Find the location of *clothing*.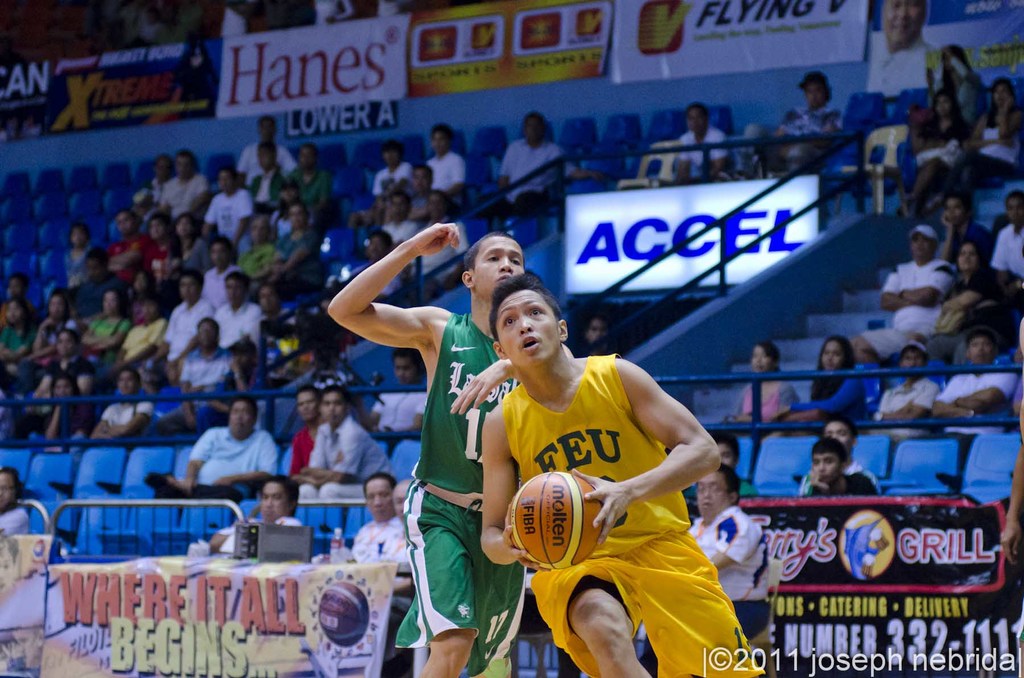
Location: [197,185,239,249].
